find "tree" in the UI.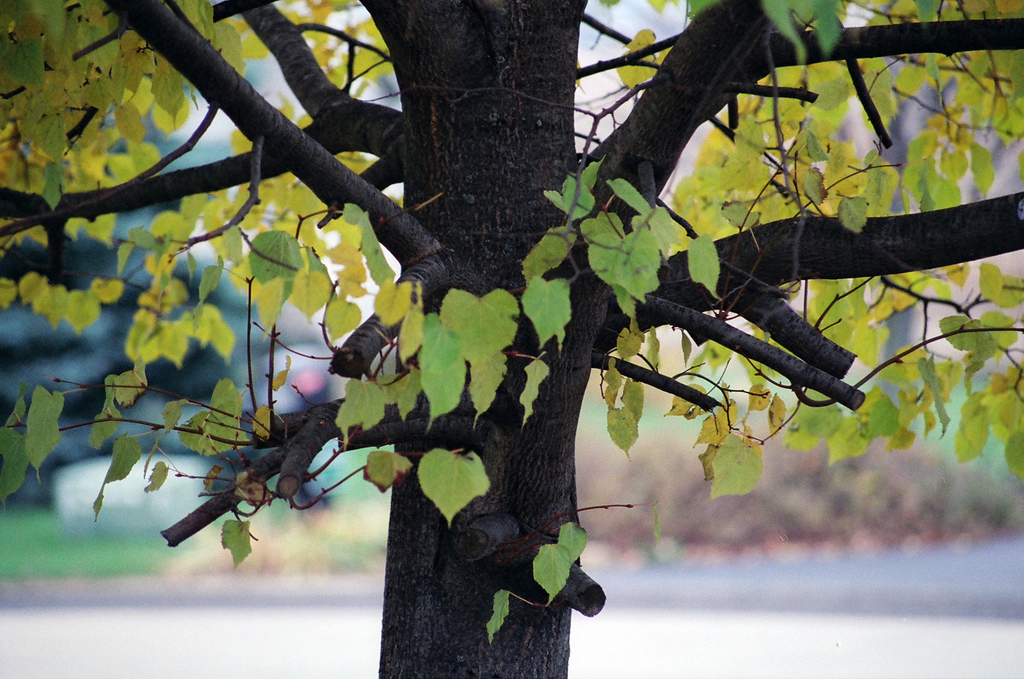
UI element at [left=63, top=0, right=968, bottom=653].
